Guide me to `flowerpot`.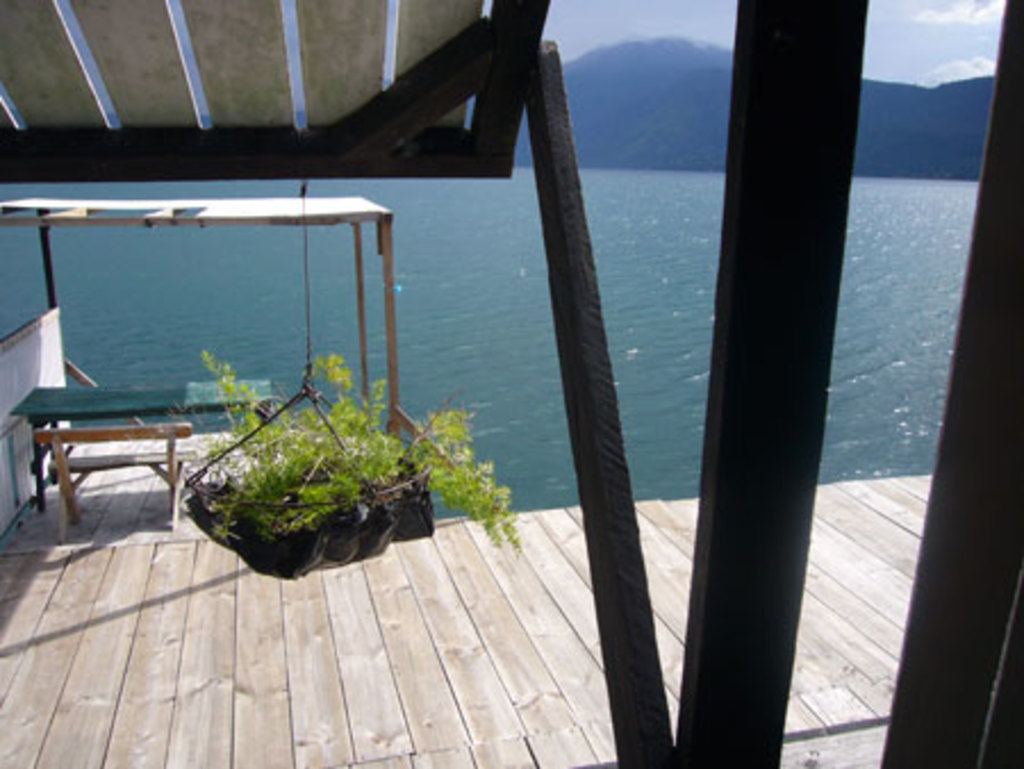
Guidance: Rect(168, 448, 437, 580).
